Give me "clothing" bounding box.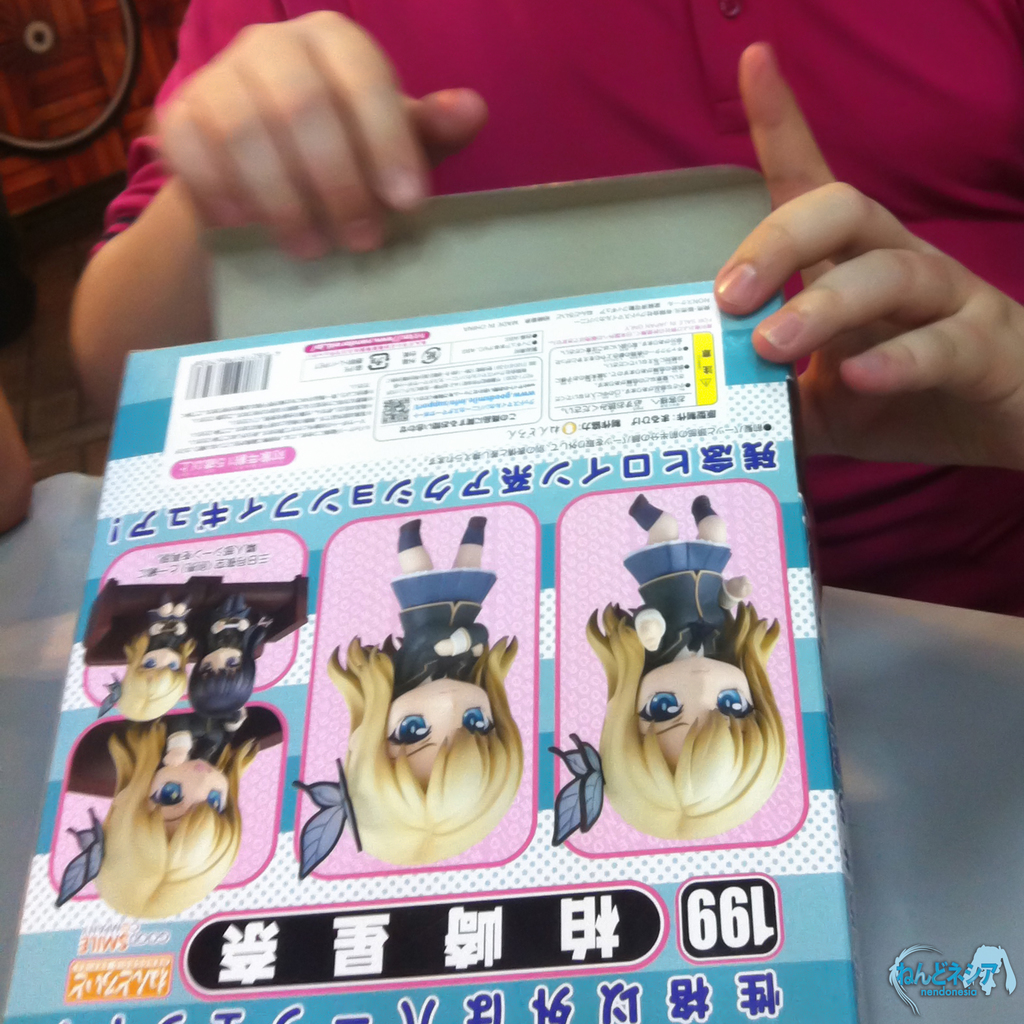
x1=87 y1=1 x2=1023 y2=615.
